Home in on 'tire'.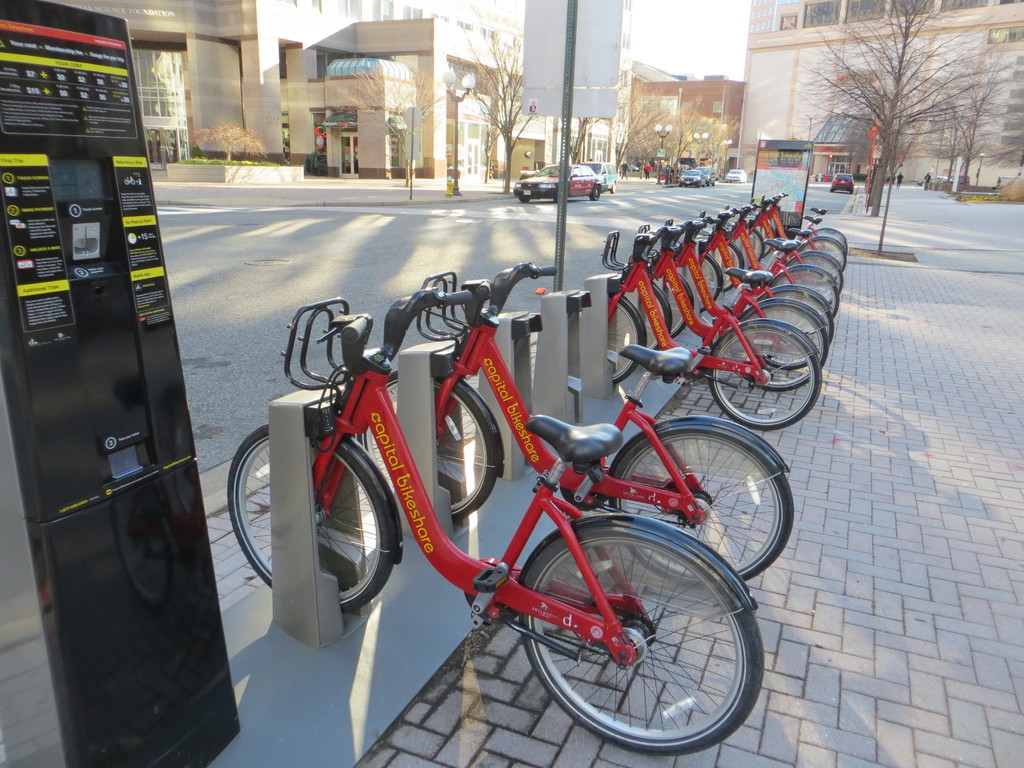
Homed in at crop(586, 182, 602, 202).
